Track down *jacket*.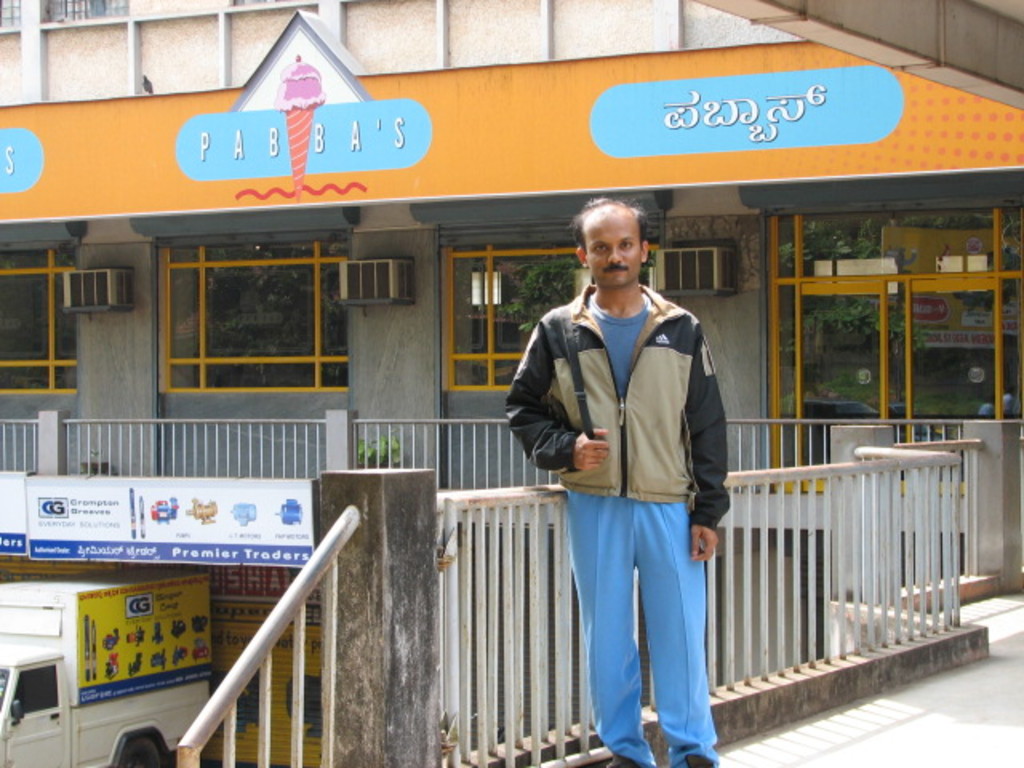
Tracked to 509:237:725:509.
